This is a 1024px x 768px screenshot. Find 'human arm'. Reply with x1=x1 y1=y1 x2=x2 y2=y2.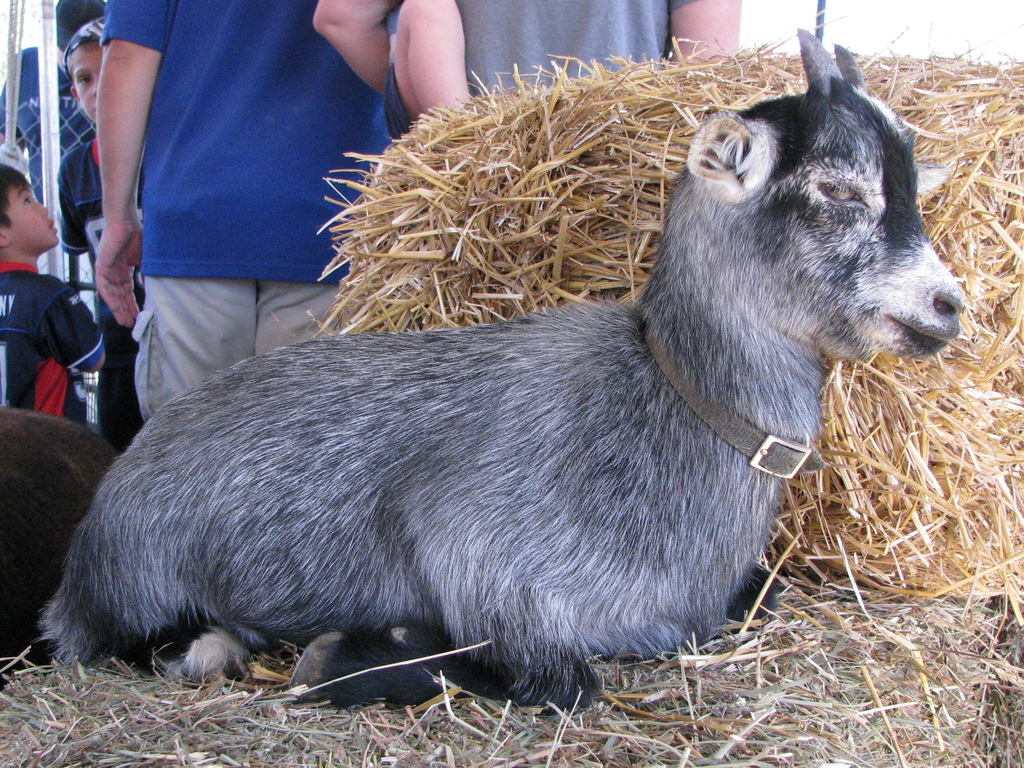
x1=314 y1=0 x2=406 y2=98.
